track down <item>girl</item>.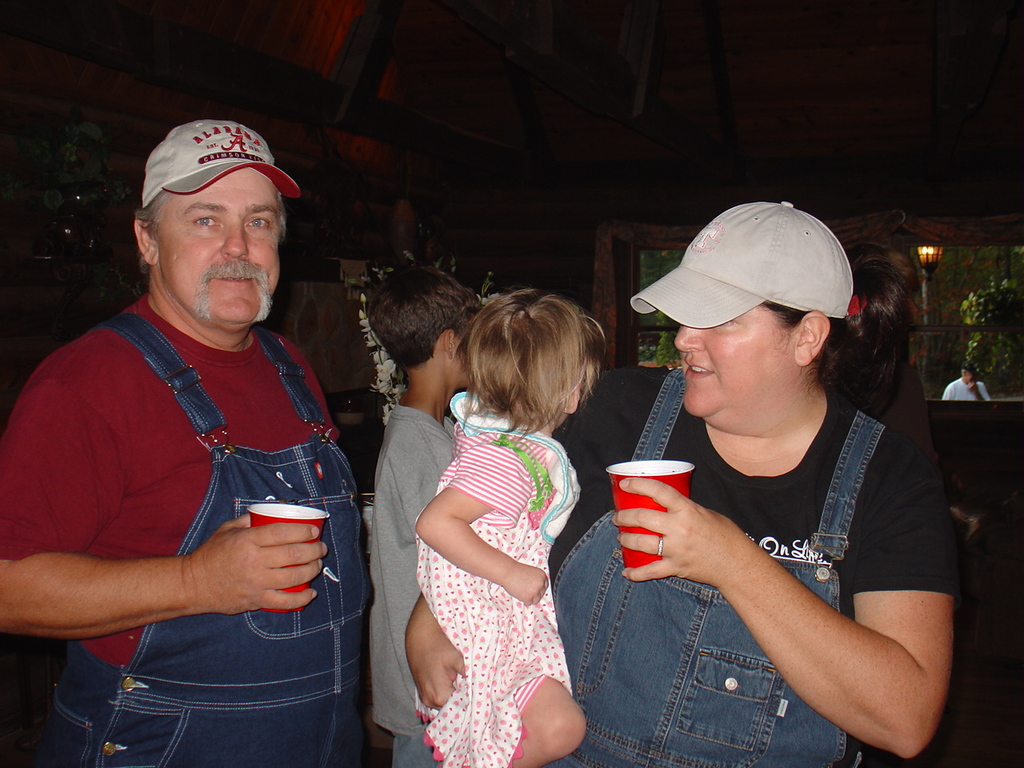
Tracked to (left=414, top=282, right=606, bottom=764).
